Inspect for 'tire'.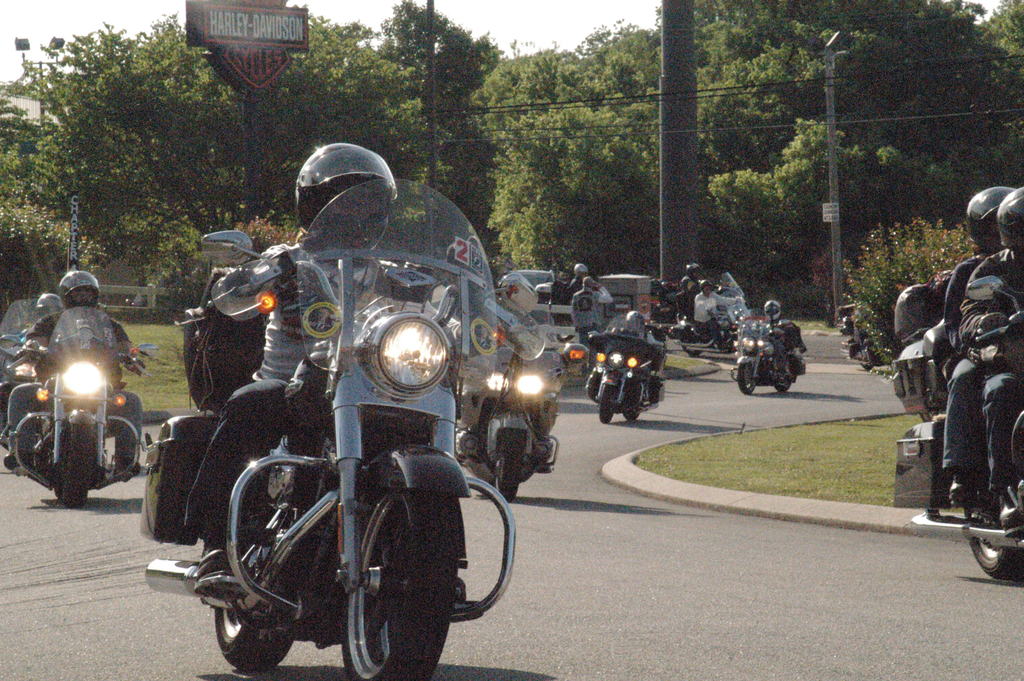
Inspection: BBox(775, 357, 803, 396).
